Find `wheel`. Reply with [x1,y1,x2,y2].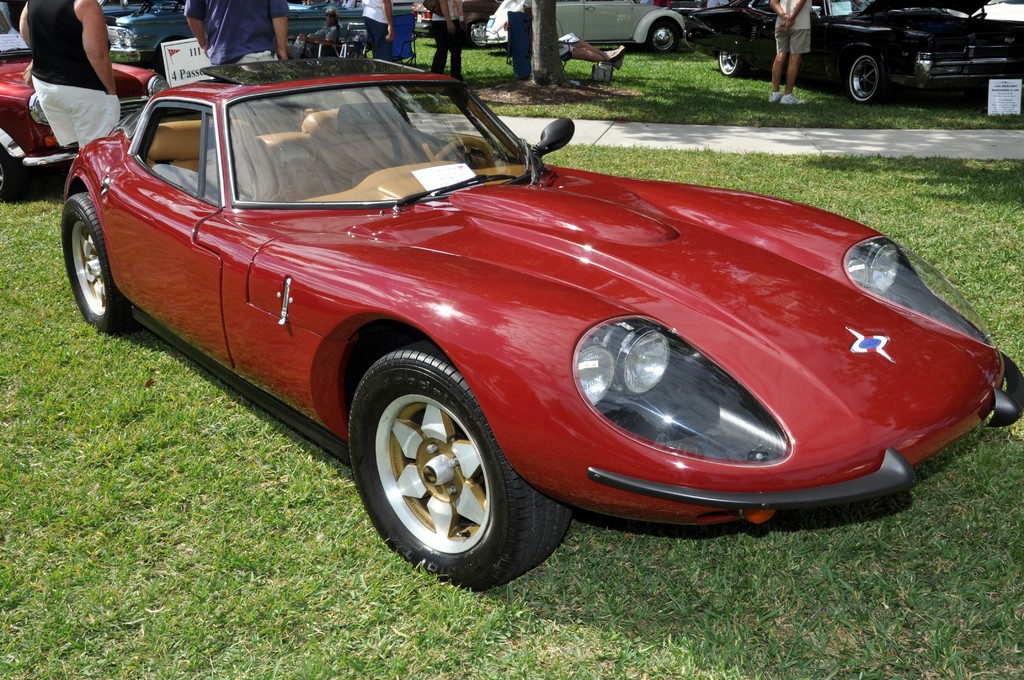
[352,370,504,576].
